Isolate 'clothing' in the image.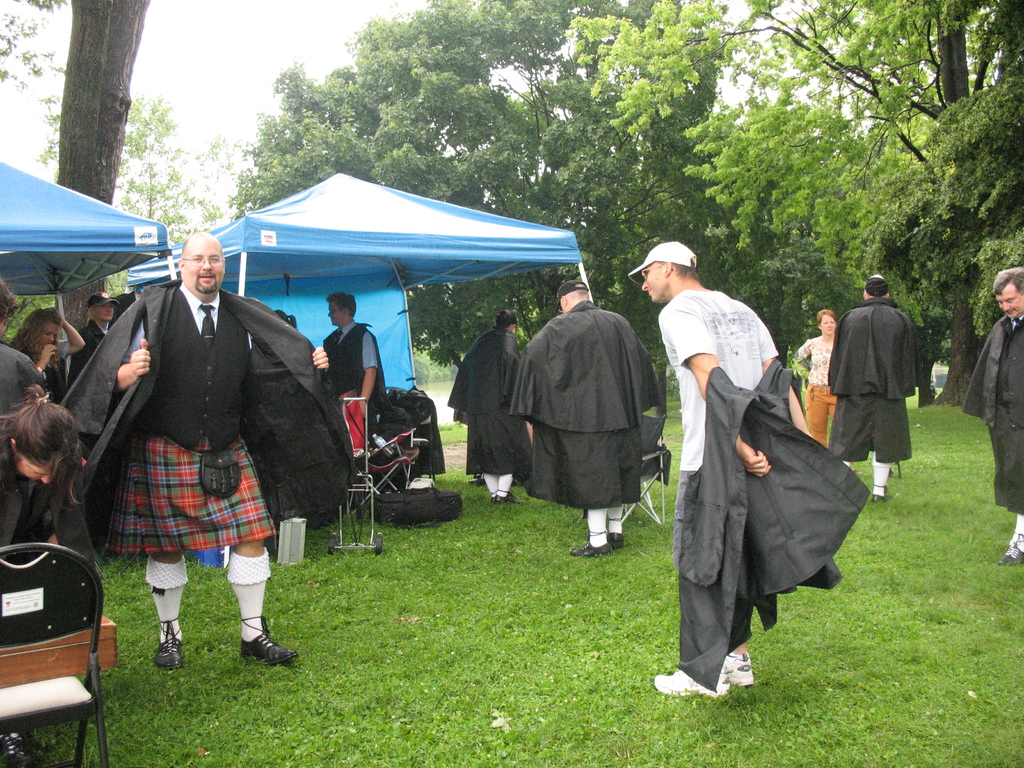
Isolated region: 447,323,543,497.
